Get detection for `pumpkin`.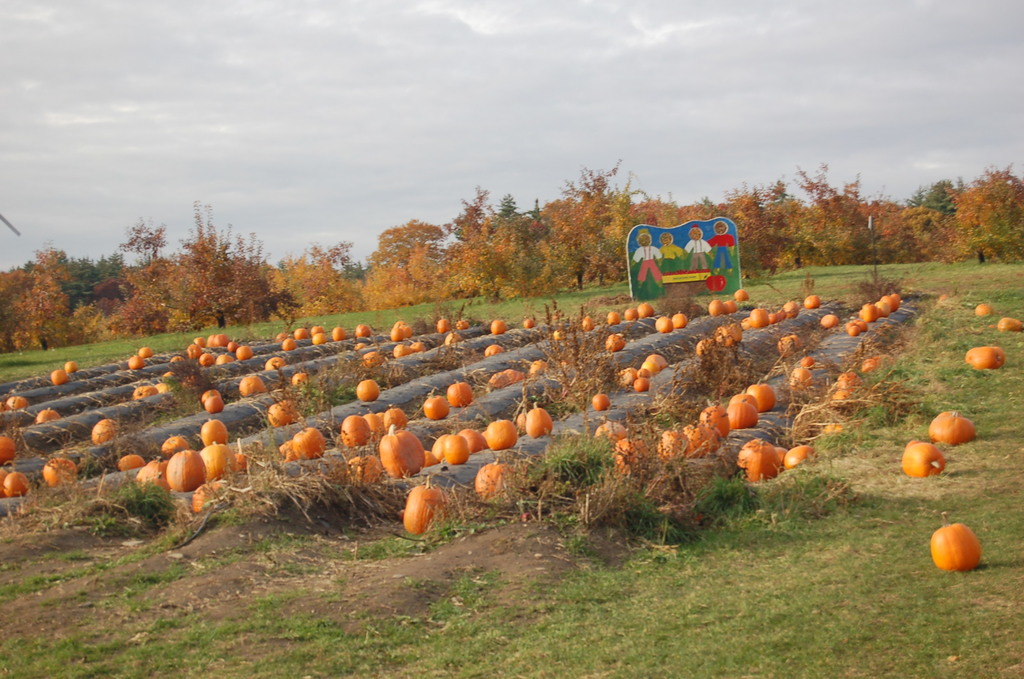
Detection: [609,429,659,479].
